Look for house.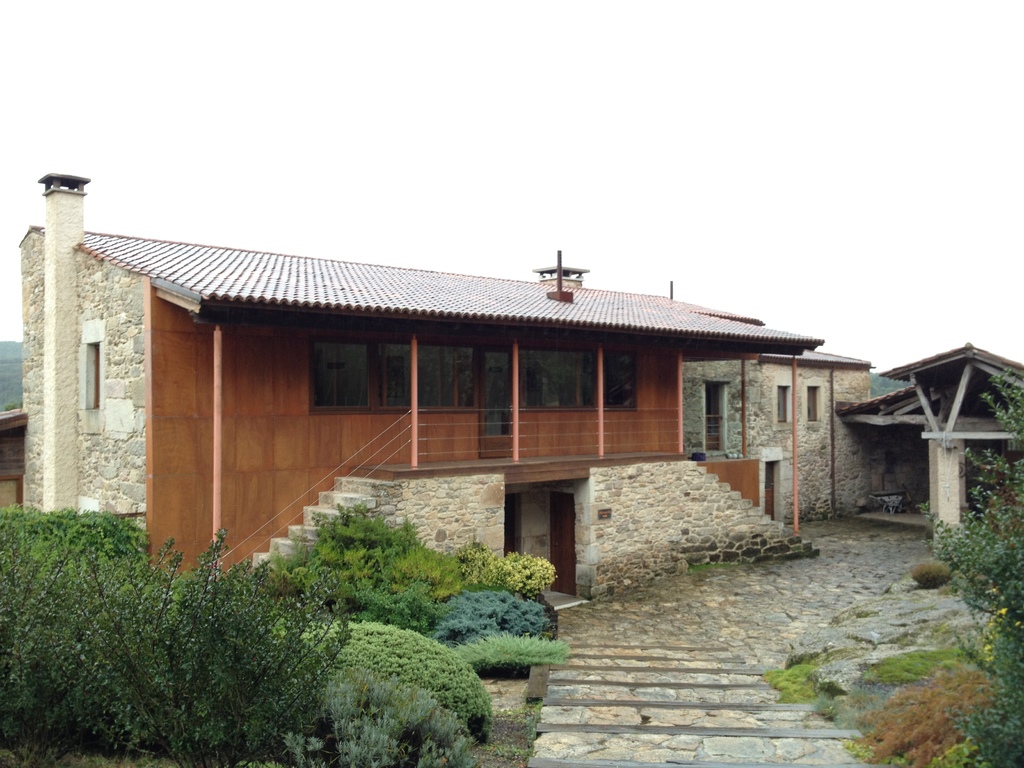
Found: box(13, 168, 828, 613).
